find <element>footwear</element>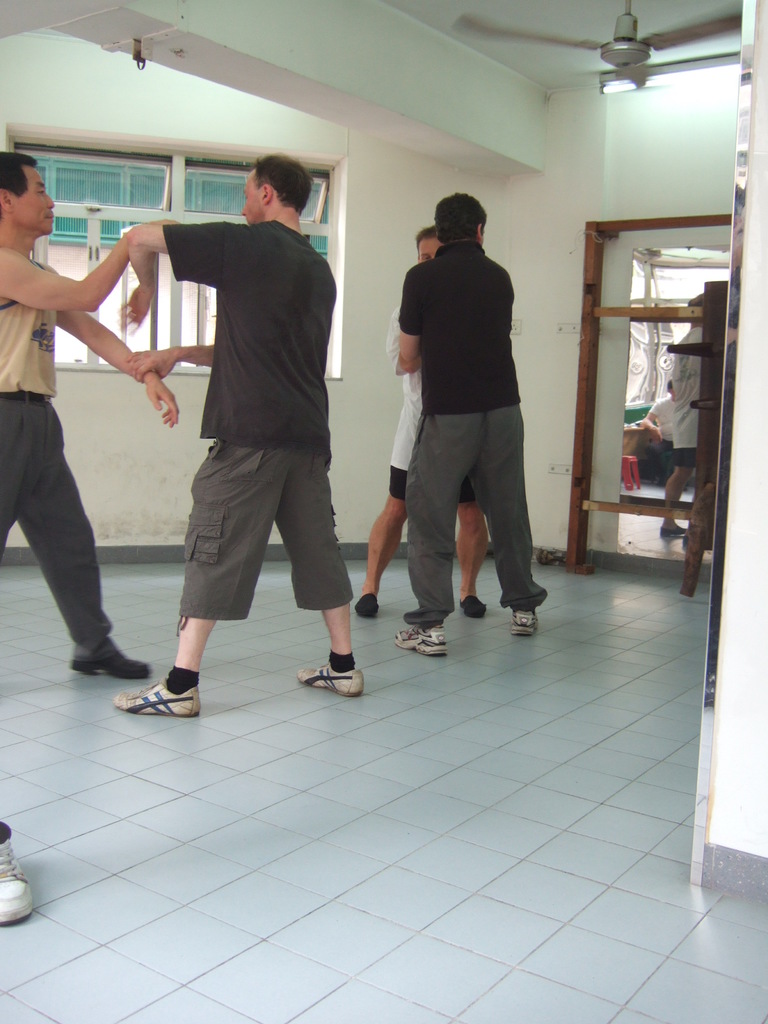
detection(660, 526, 688, 538)
